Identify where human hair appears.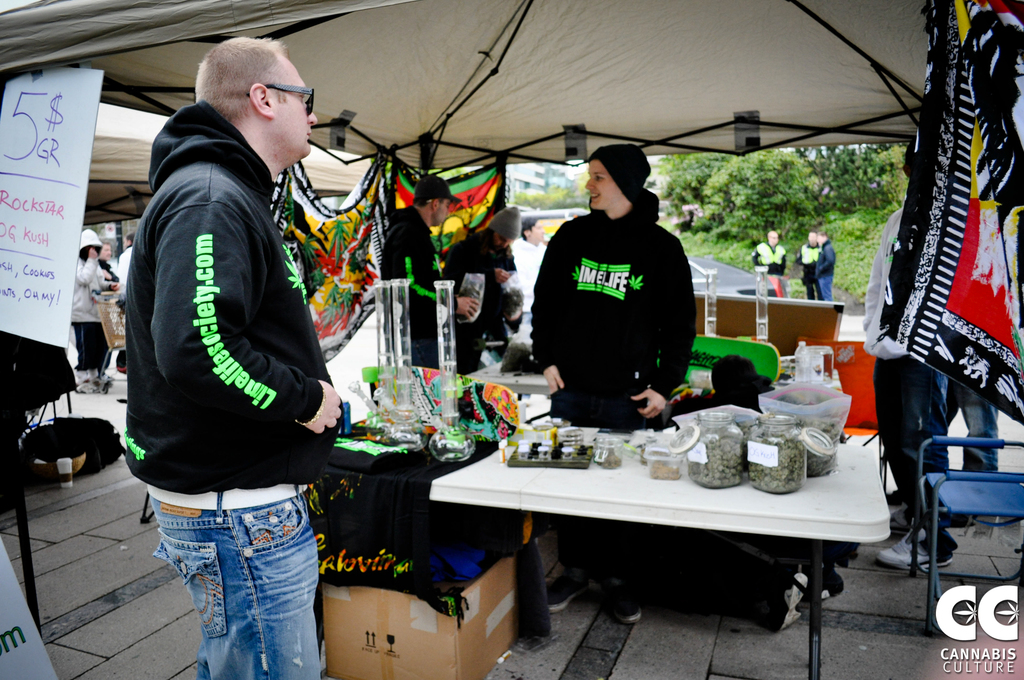
Appears at <box>520,214,537,240</box>.
